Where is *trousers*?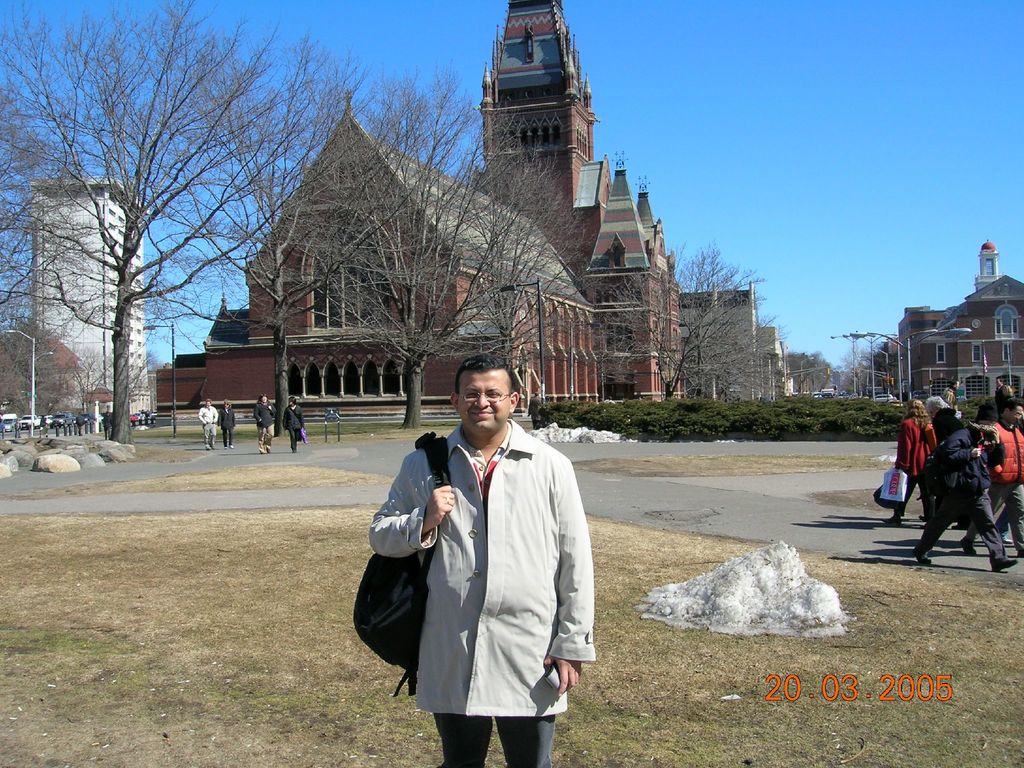
rect(221, 426, 232, 449).
